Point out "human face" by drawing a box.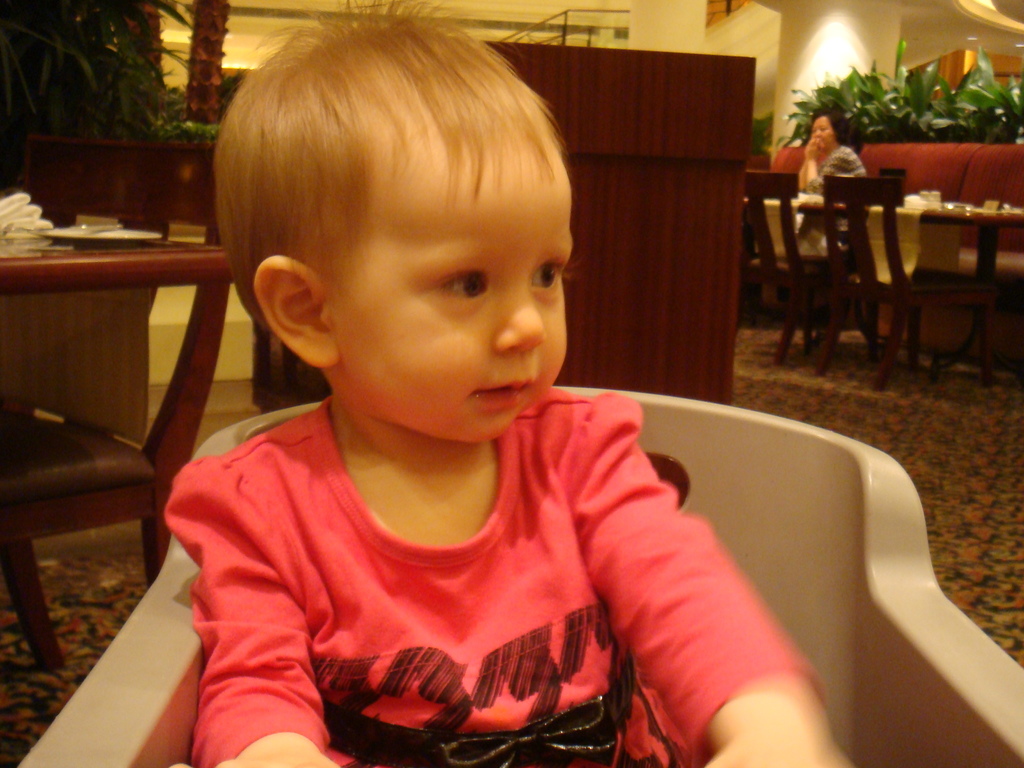
rect(809, 113, 838, 146).
